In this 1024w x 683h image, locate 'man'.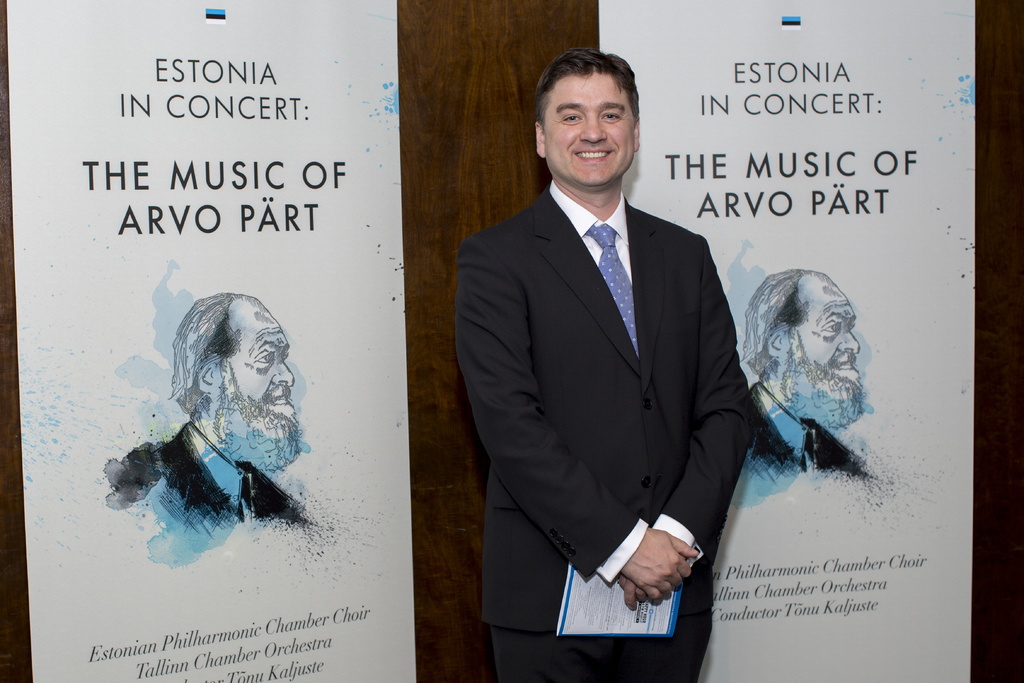
Bounding box: <region>99, 290, 323, 537</region>.
